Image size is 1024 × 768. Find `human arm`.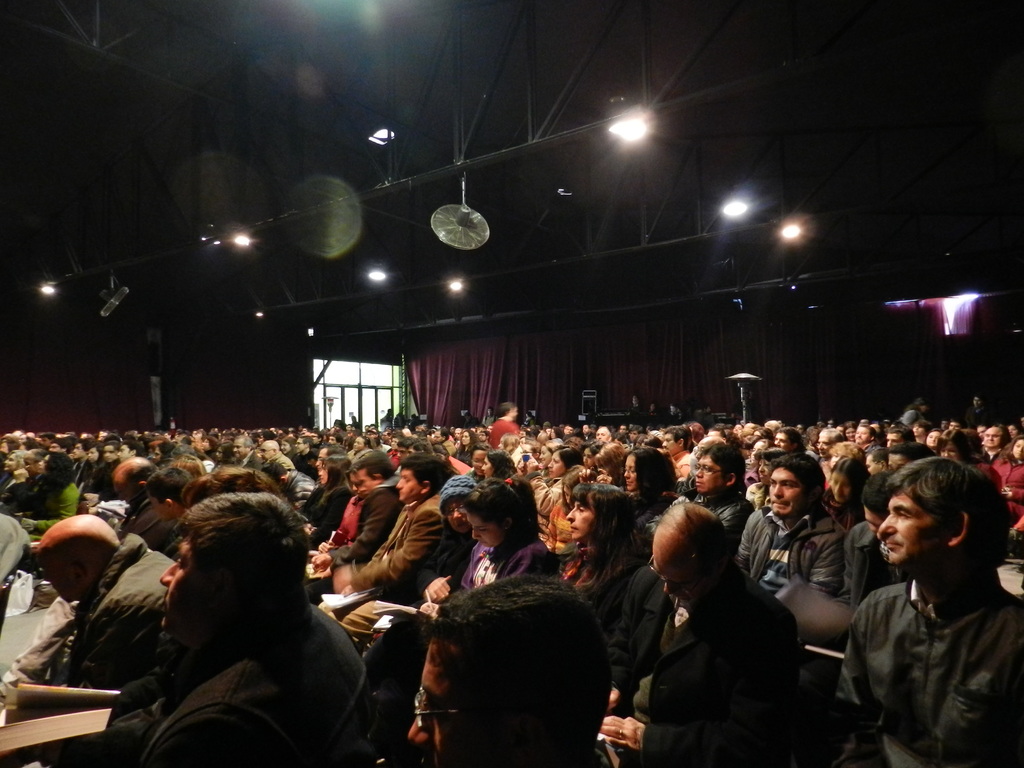
box=[6, 472, 22, 483].
